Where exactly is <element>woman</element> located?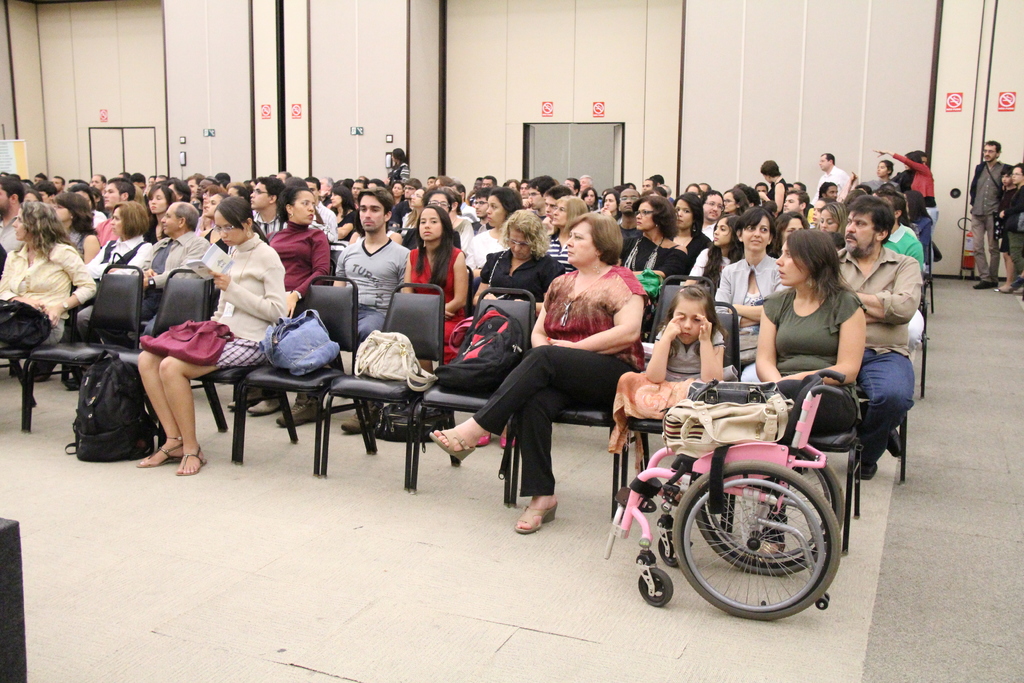
Its bounding box is x1=319, y1=184, x2=360, y2=240.
